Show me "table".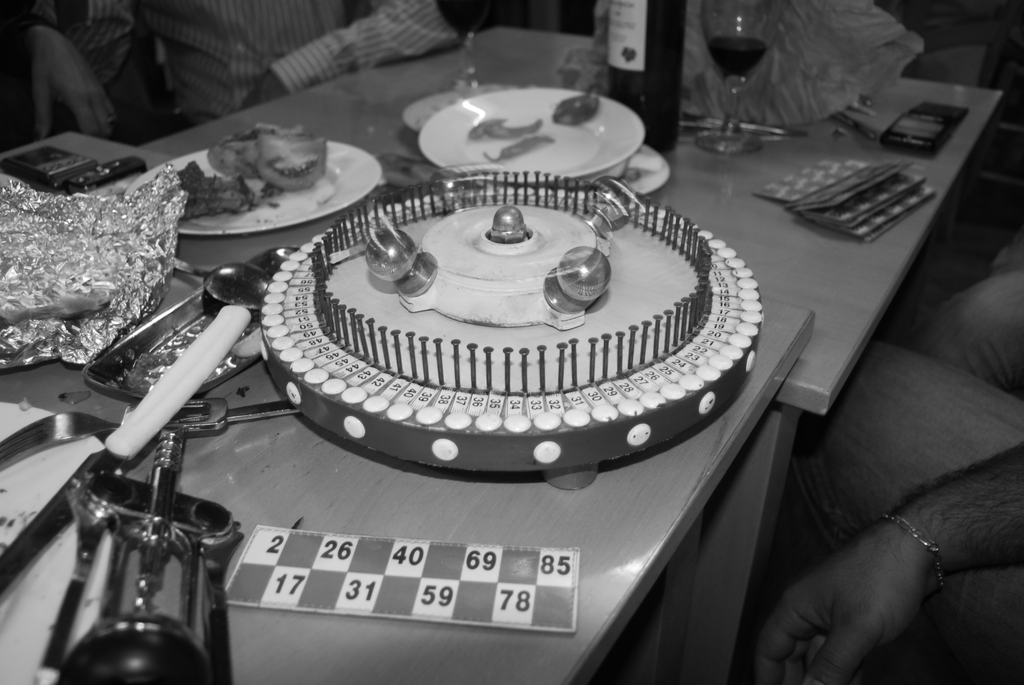
"table" is here: BBox(0, 23, 1002, 684).
